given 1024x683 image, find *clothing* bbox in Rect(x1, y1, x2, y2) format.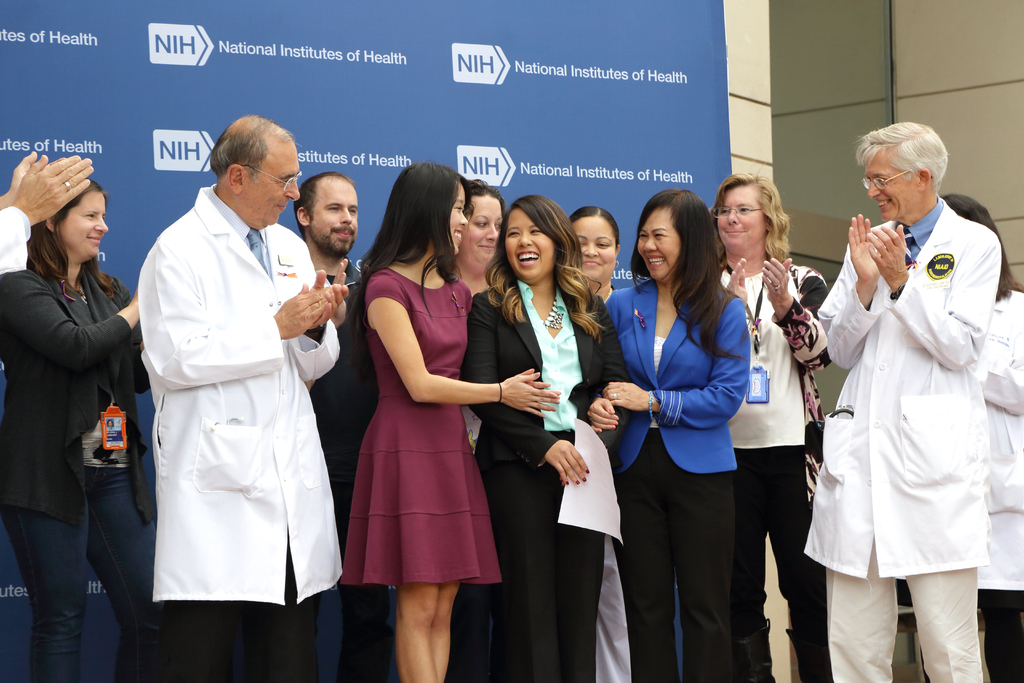
Rect(303, 259, 365, 682).
